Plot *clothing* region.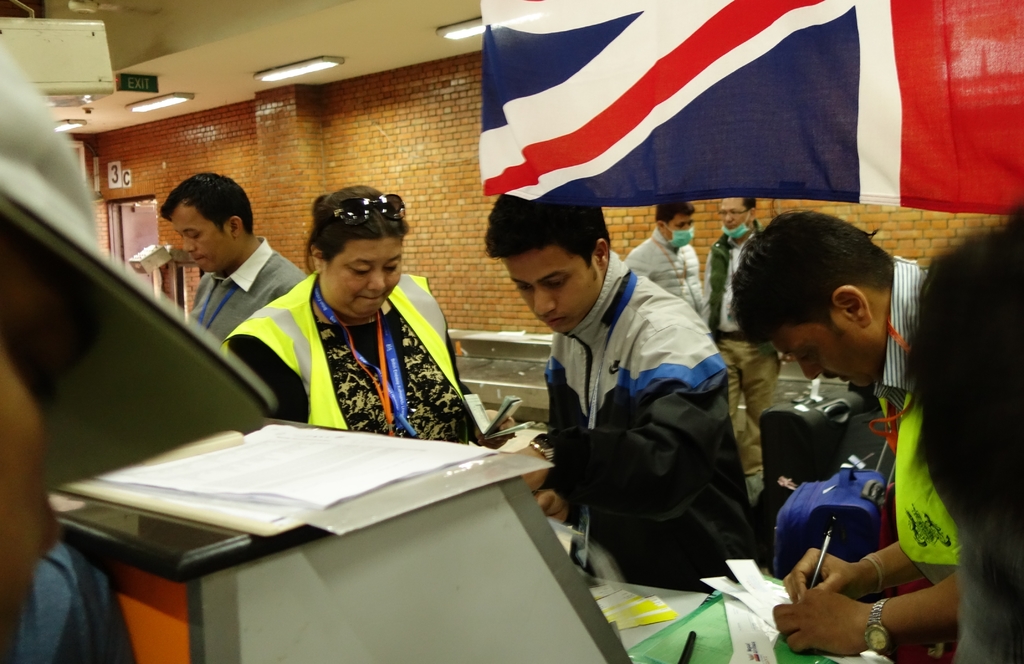
Plotted at 0, 37, 145, 663.
